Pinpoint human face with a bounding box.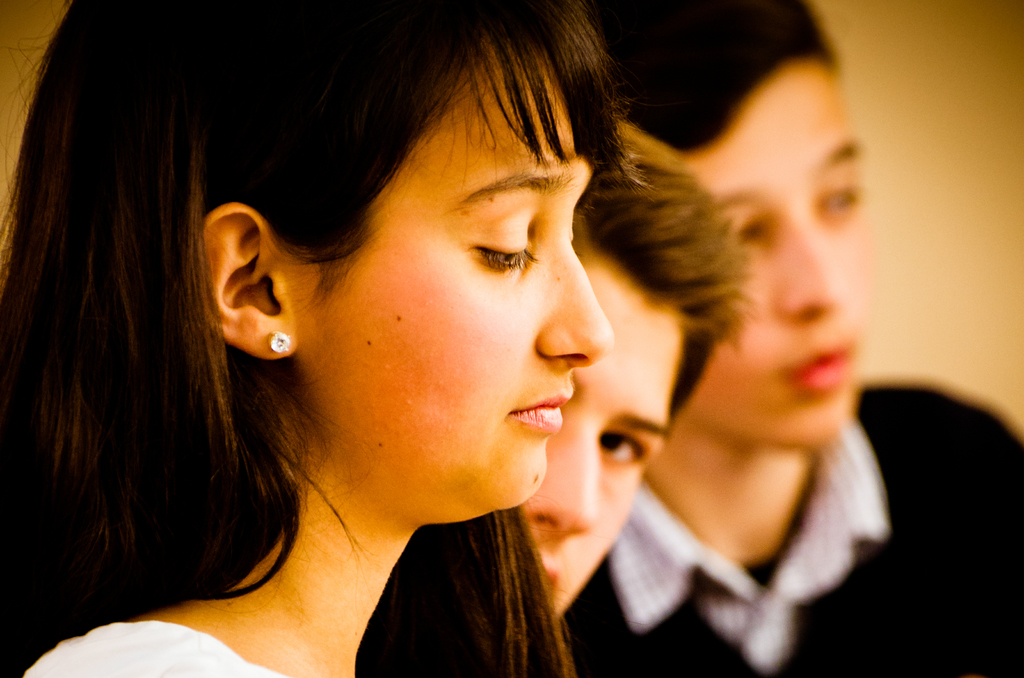
select_region(522, 257, 687, 611).
